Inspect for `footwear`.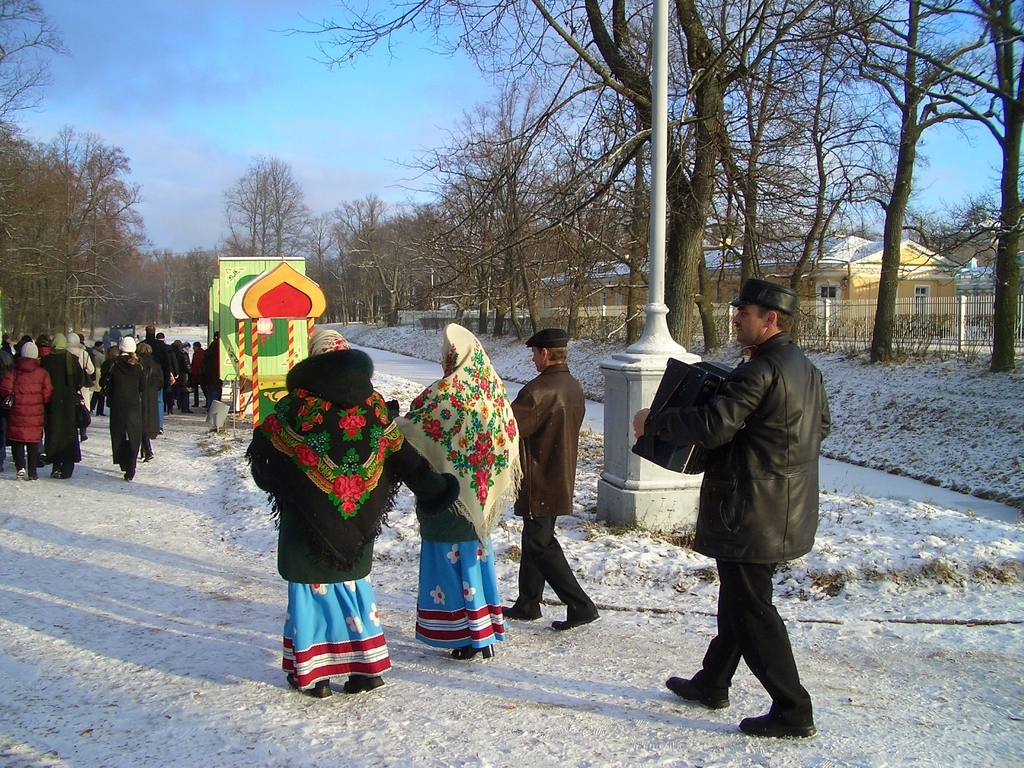
Inspection: {"x1": 17, "y1": 468, "x2": 25, "y2": 476}.
